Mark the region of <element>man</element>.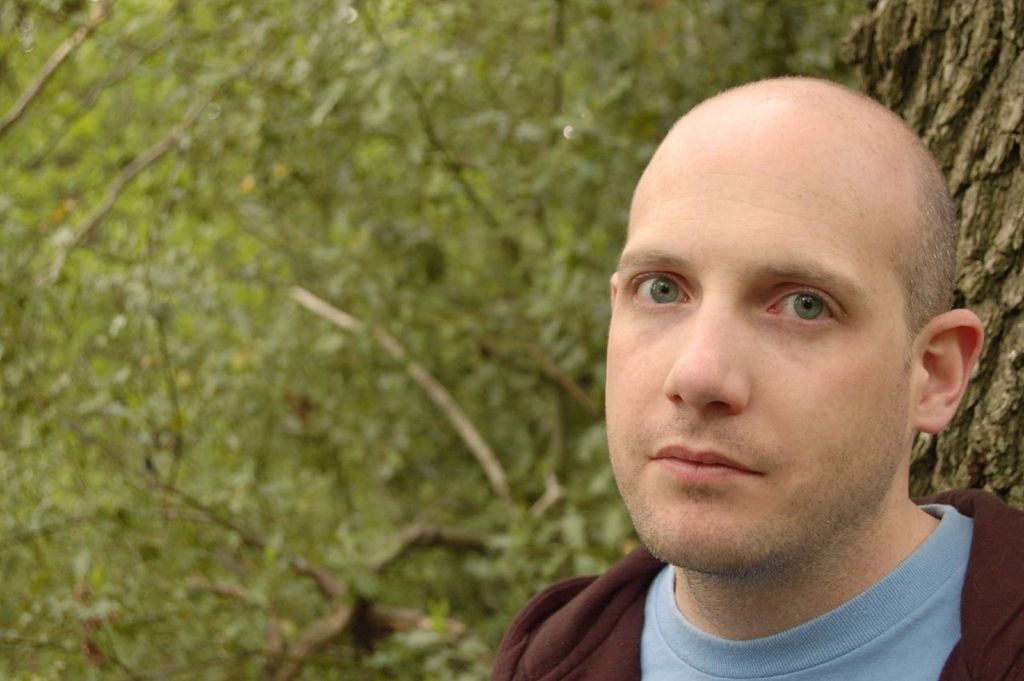
Region: 455, 62, 1023, 680.
